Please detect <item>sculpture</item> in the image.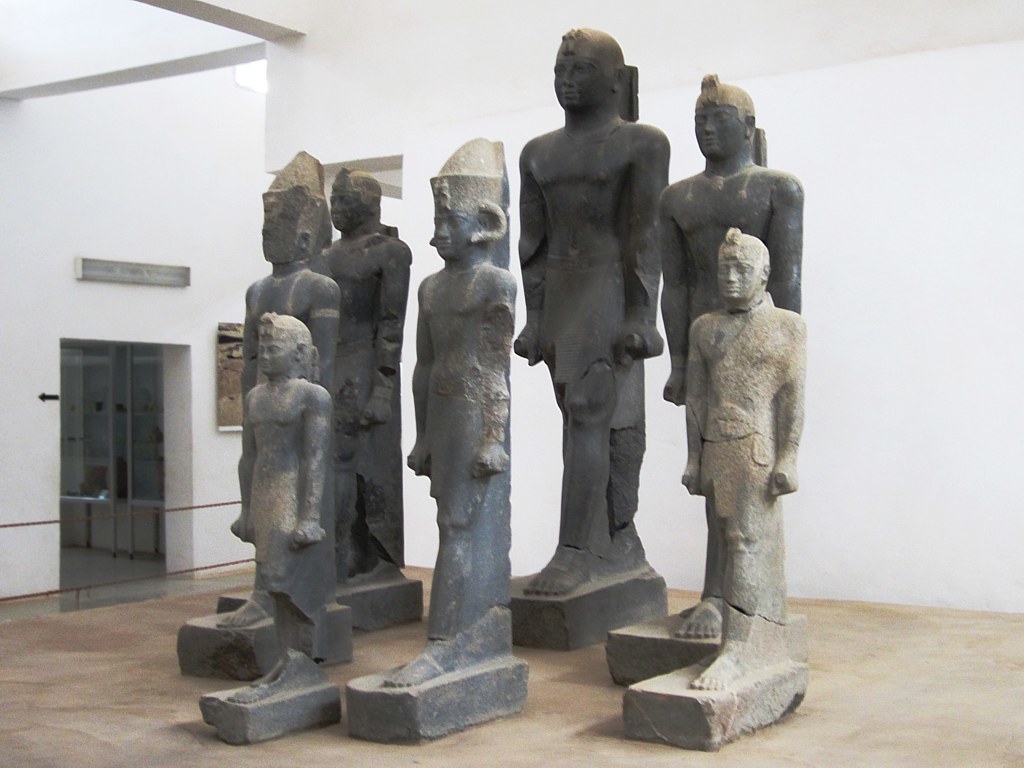
l=346, t=133, r=511, b=741.
